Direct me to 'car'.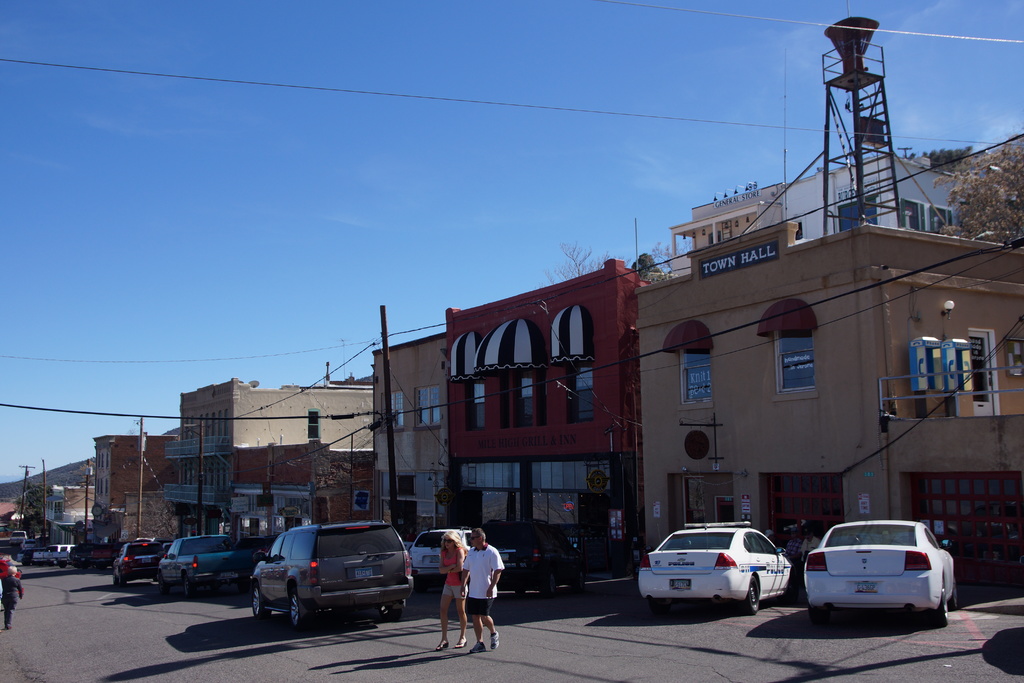
Direction: (x1=481, y1=516, x2=585, y2=597).
